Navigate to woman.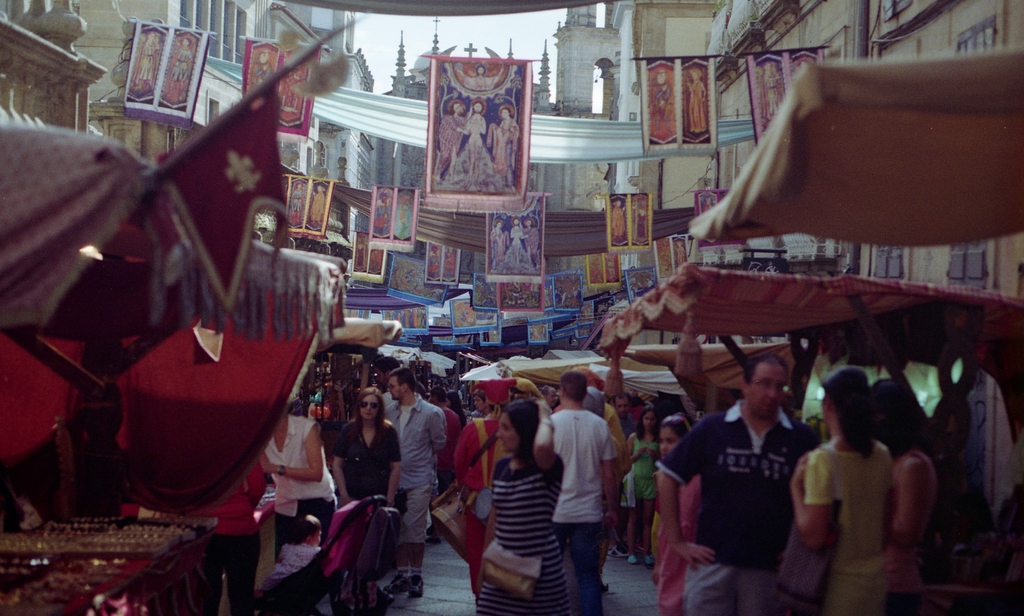
Navigation target: select_region(876, 346, 944, 615).
